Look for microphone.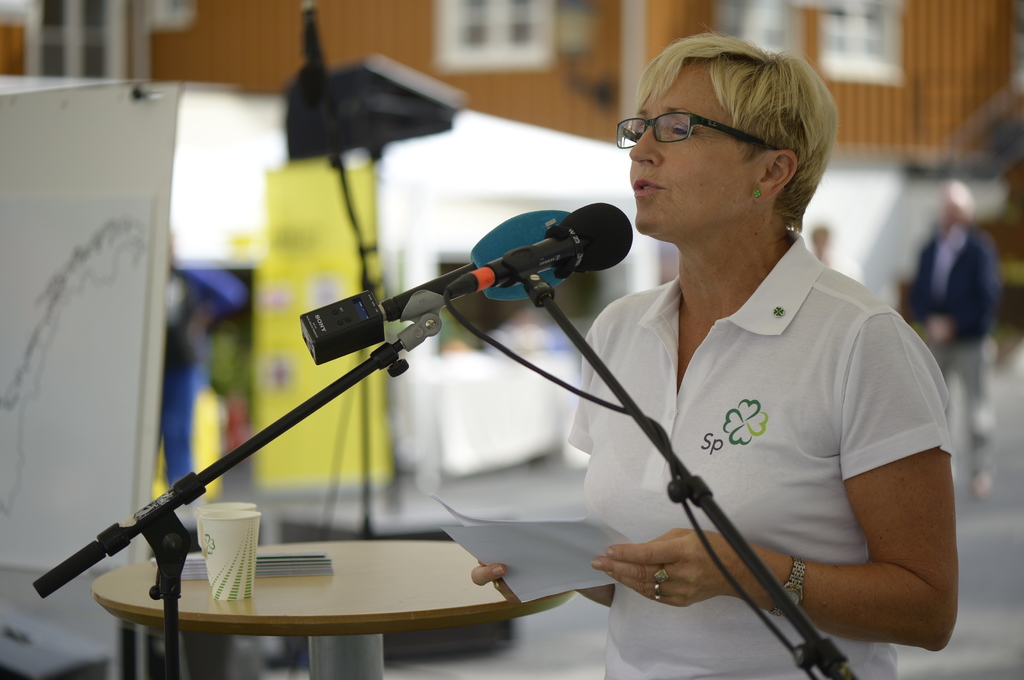
Found: Rect(376, 209, 569, 322).
